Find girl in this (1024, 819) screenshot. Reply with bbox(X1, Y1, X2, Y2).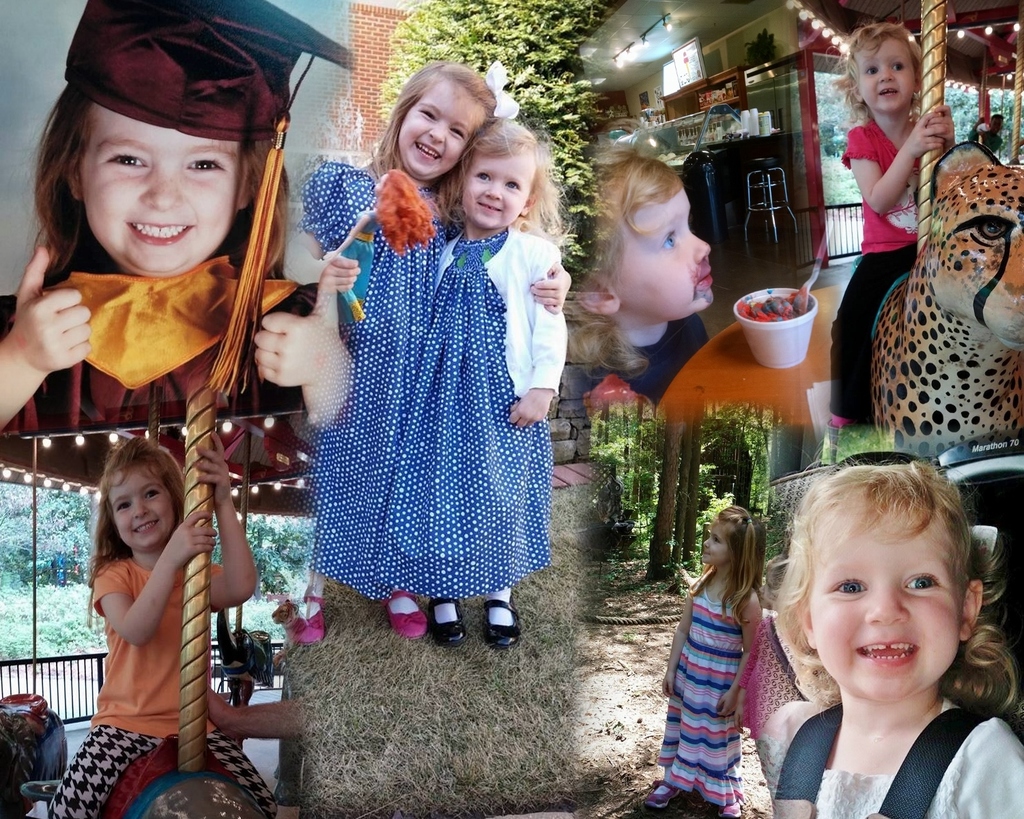
bbox(44, 432, 277, 818).
